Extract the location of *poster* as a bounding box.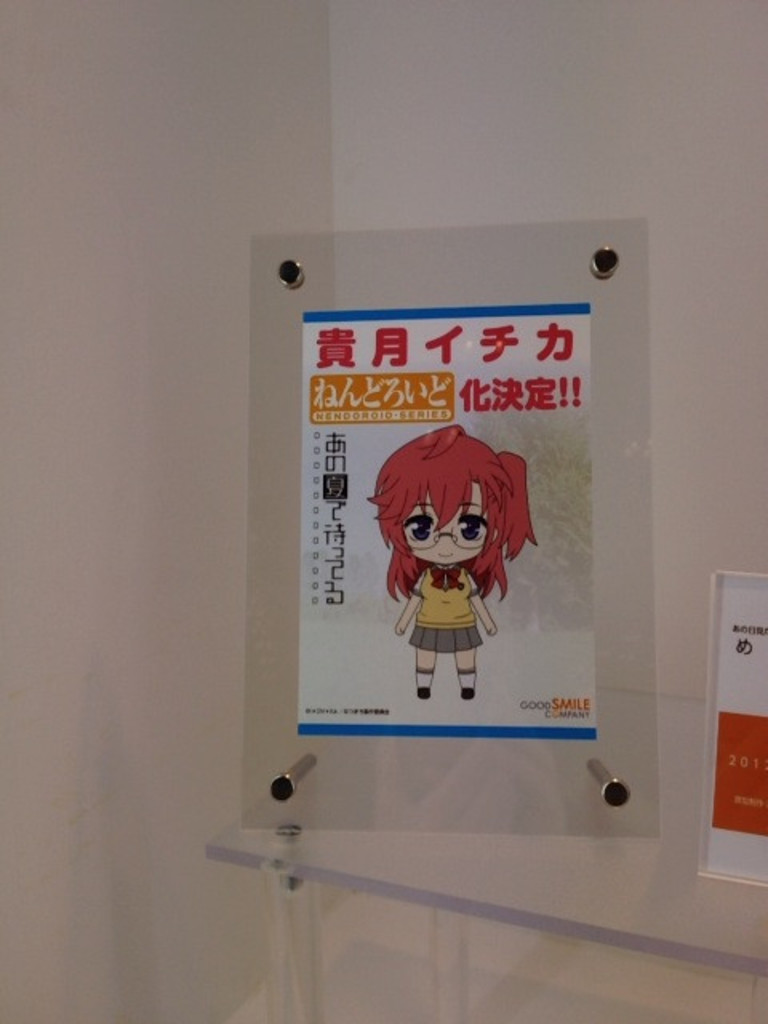
crop(707, 571, 766, 882).
